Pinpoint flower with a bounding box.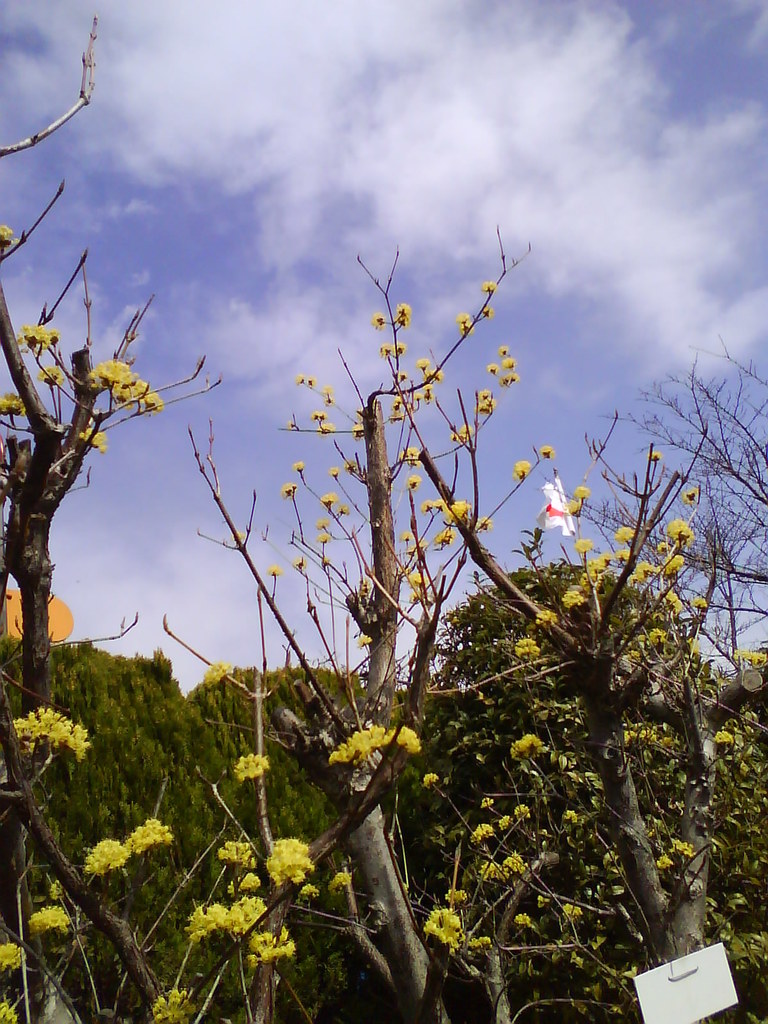
35 367 61 390.
